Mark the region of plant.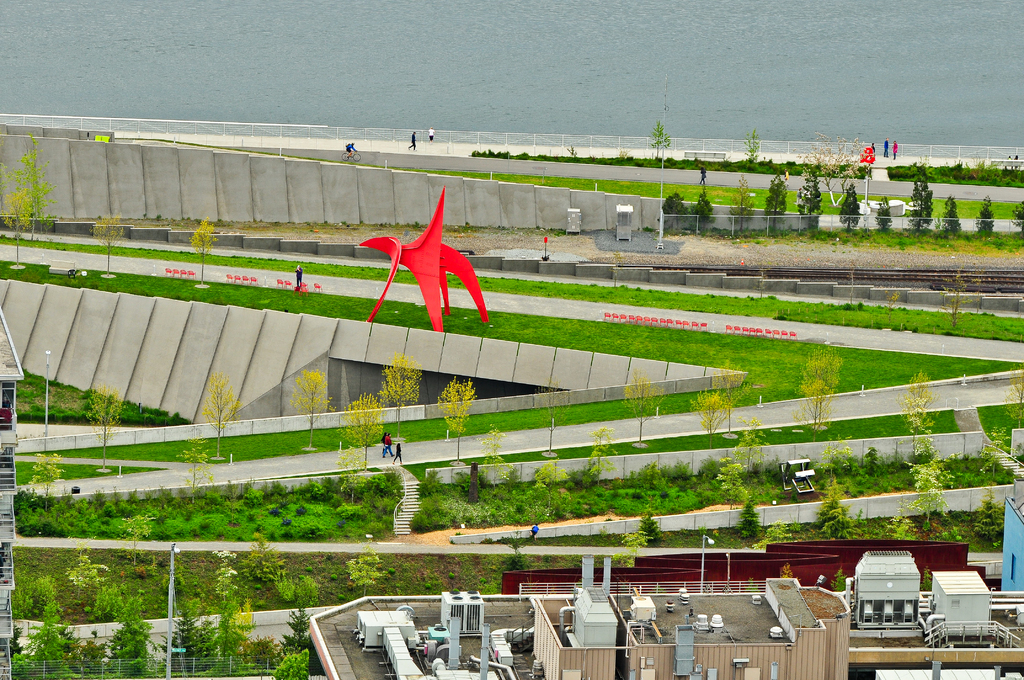
Region: <region>330, 387, 392, 476</region>.
